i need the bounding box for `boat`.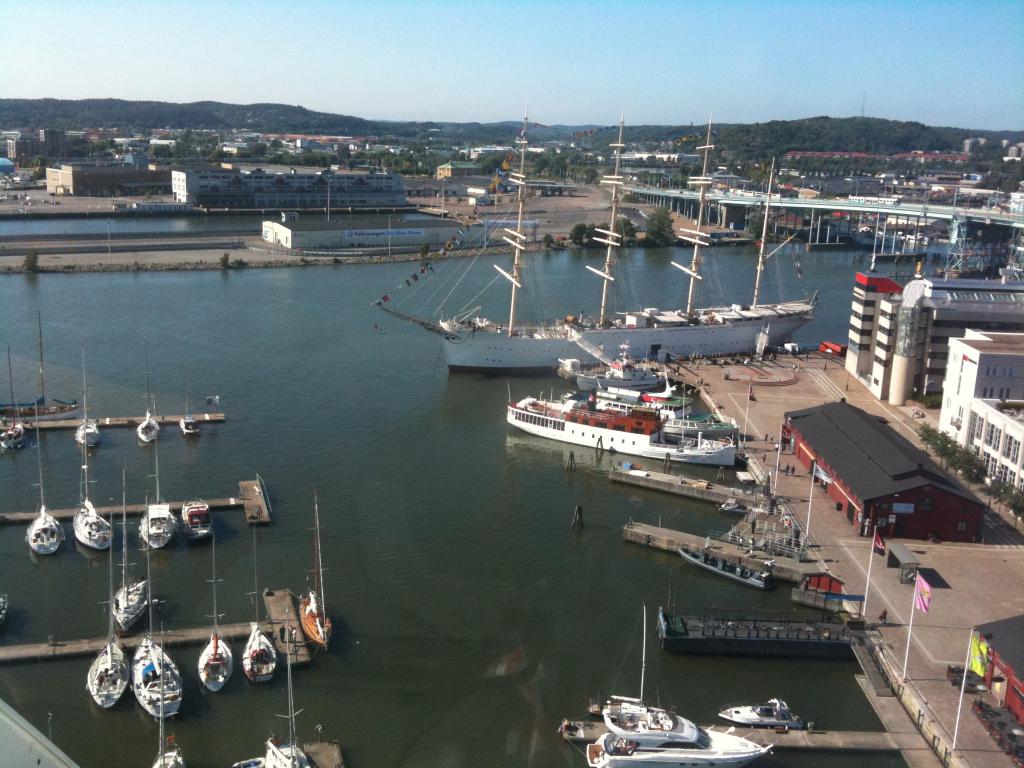
Here it is: crop(584, 601, 771, 767).
